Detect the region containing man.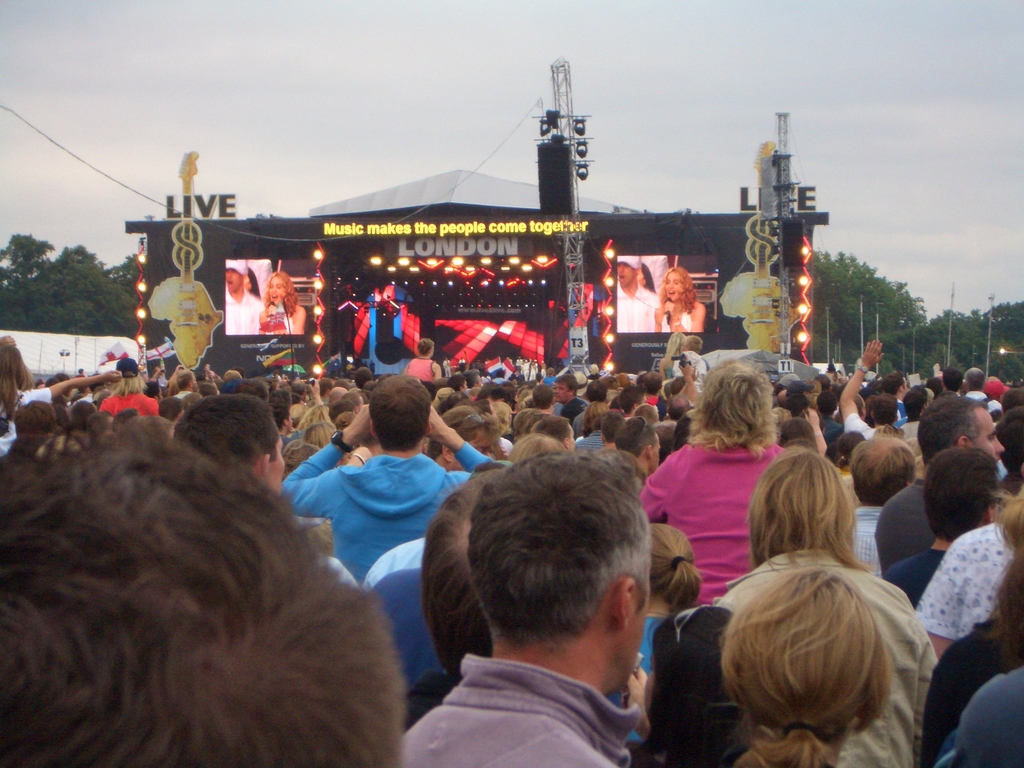
left=530, top=382, right=557, bottom=414.
